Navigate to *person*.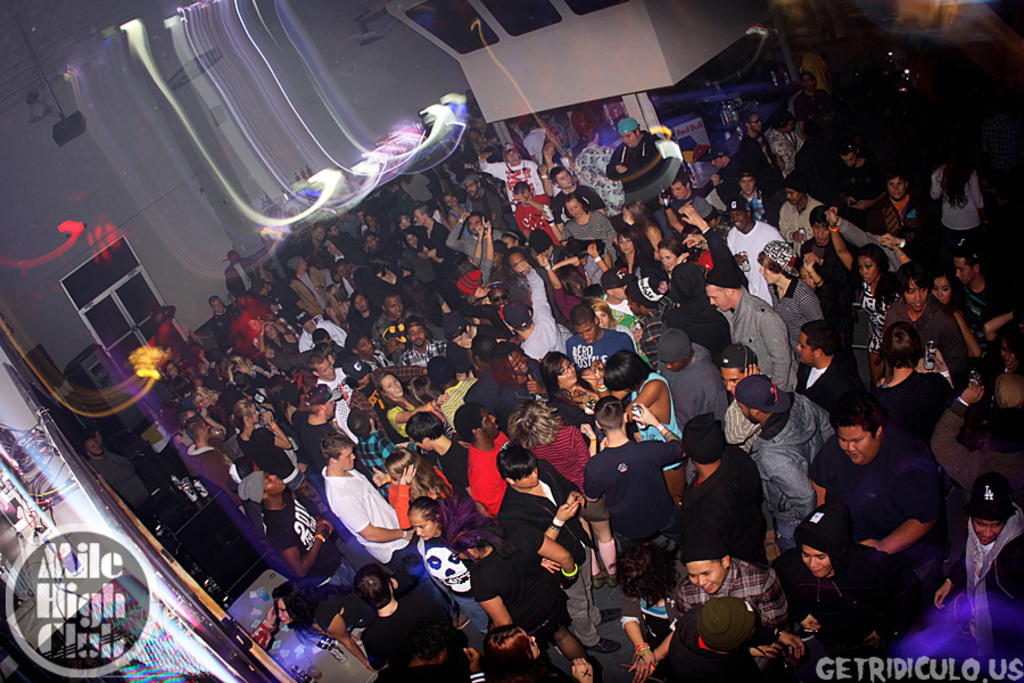
Navigation target: [left=86, top=425, right=104, bottom=443].
